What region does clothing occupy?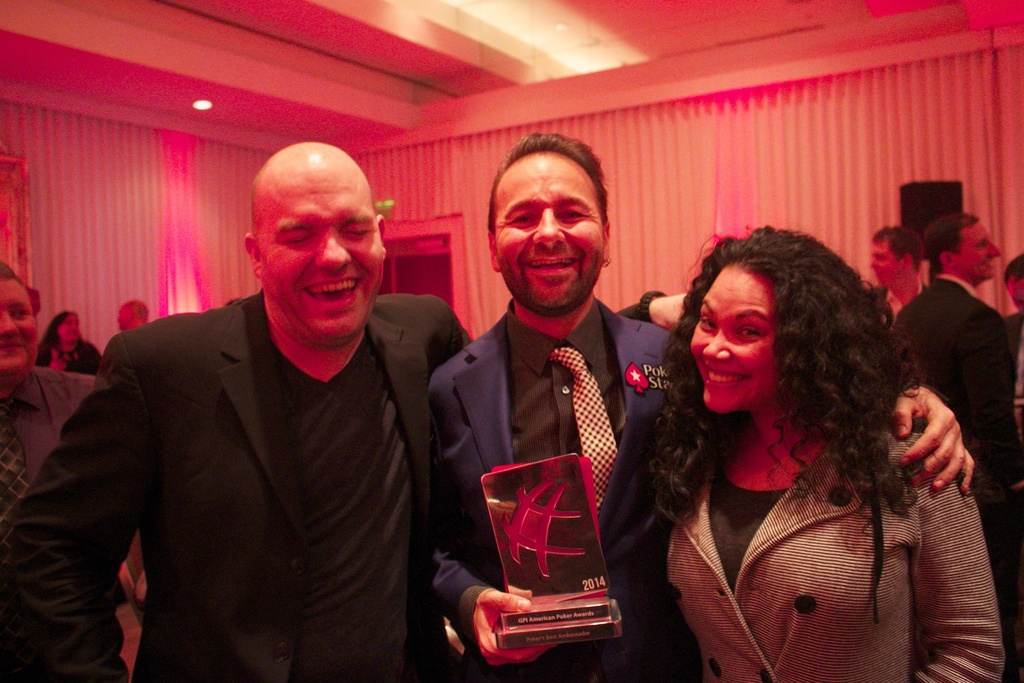
BBox(0, 377, 136, 682).
